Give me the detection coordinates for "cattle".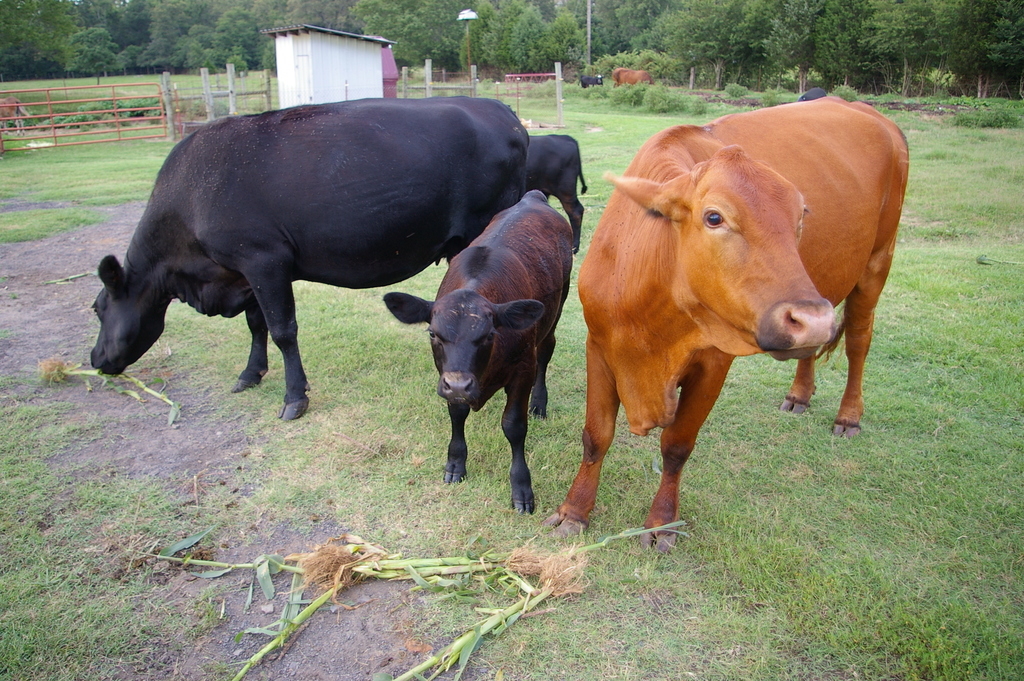
[85,93,530,419].
